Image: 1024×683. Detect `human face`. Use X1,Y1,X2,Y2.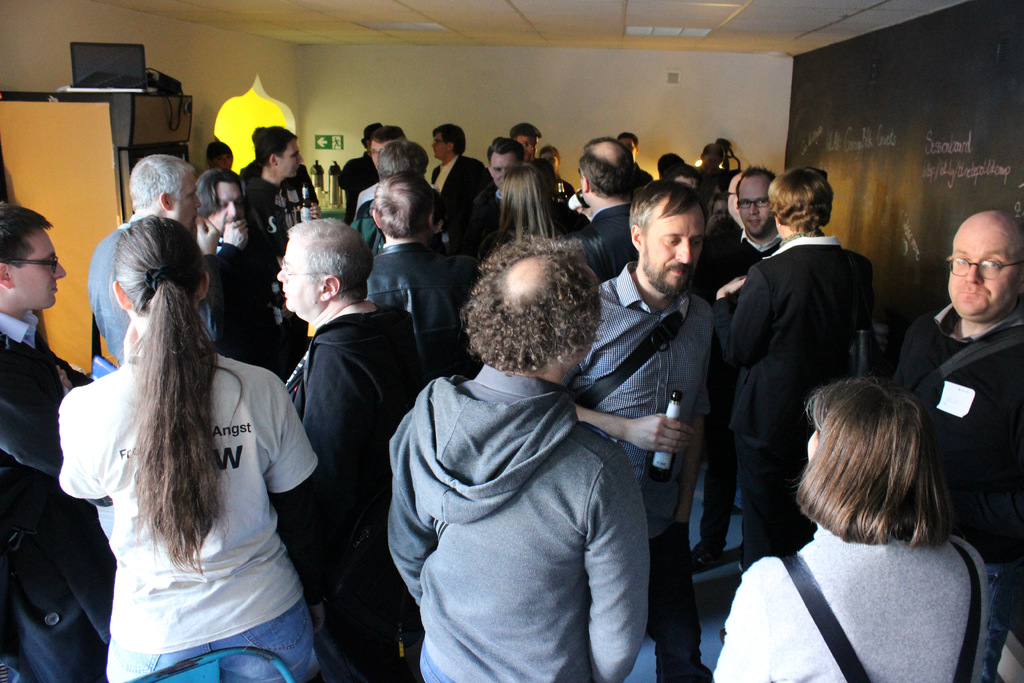
489,149,521,185.
